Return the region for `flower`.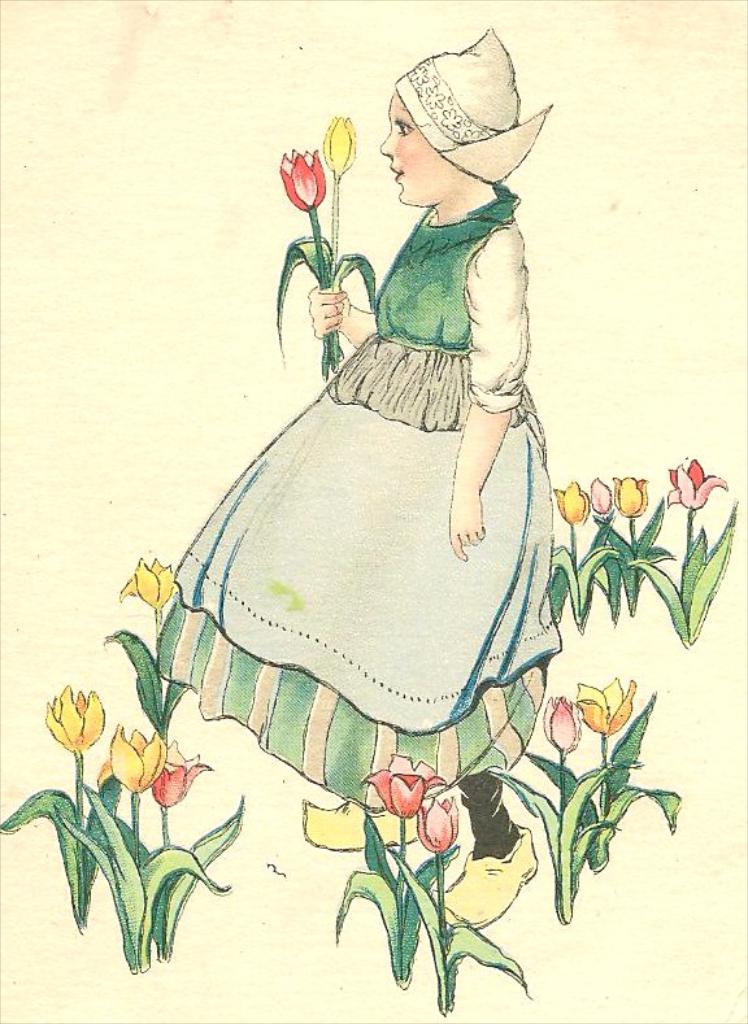
(x1=118, y1=558, x2=182, y2=615).
